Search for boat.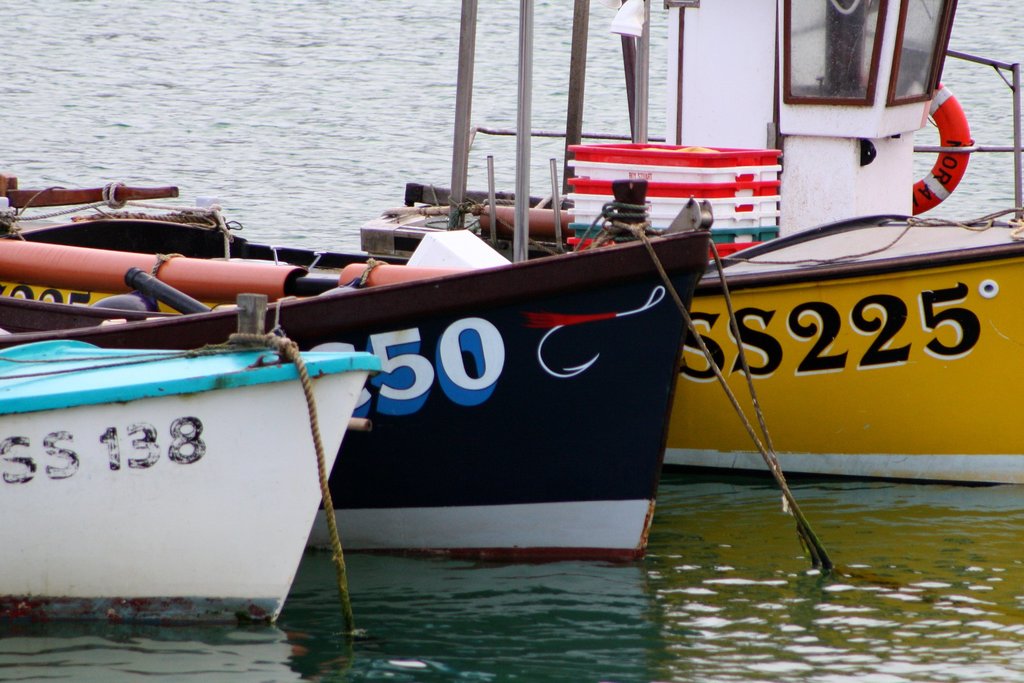
Found at rect(0, 290, 385, 634).
